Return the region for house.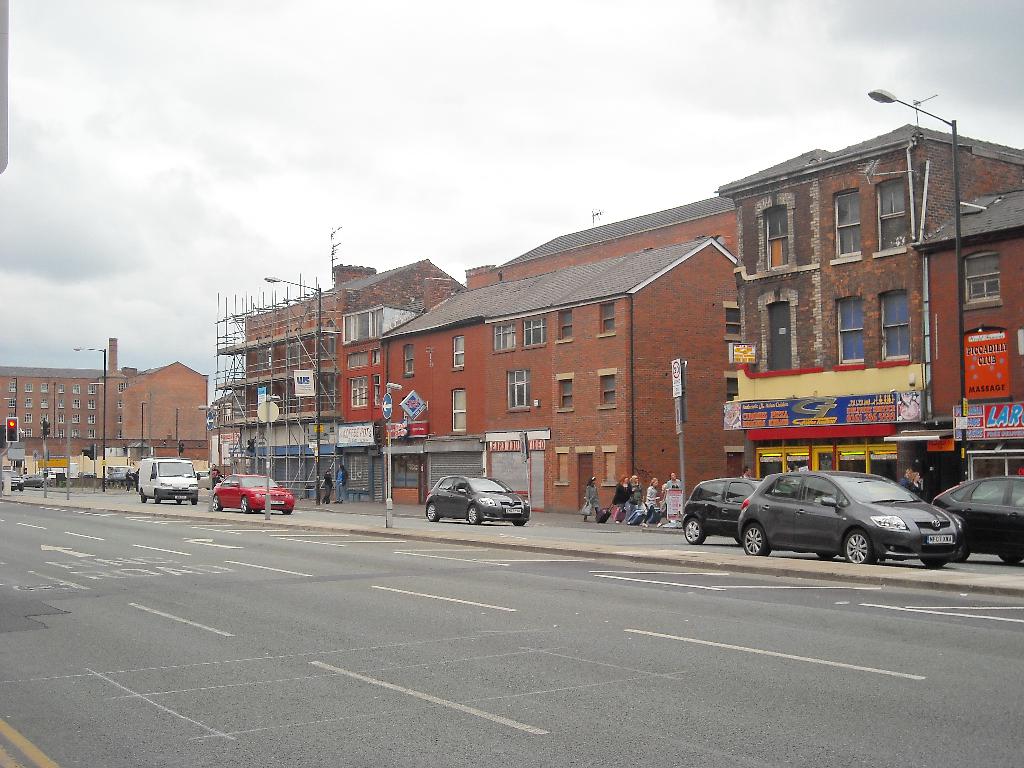
pyautogui.locateOnScreen(212, 259, 470, 503).
